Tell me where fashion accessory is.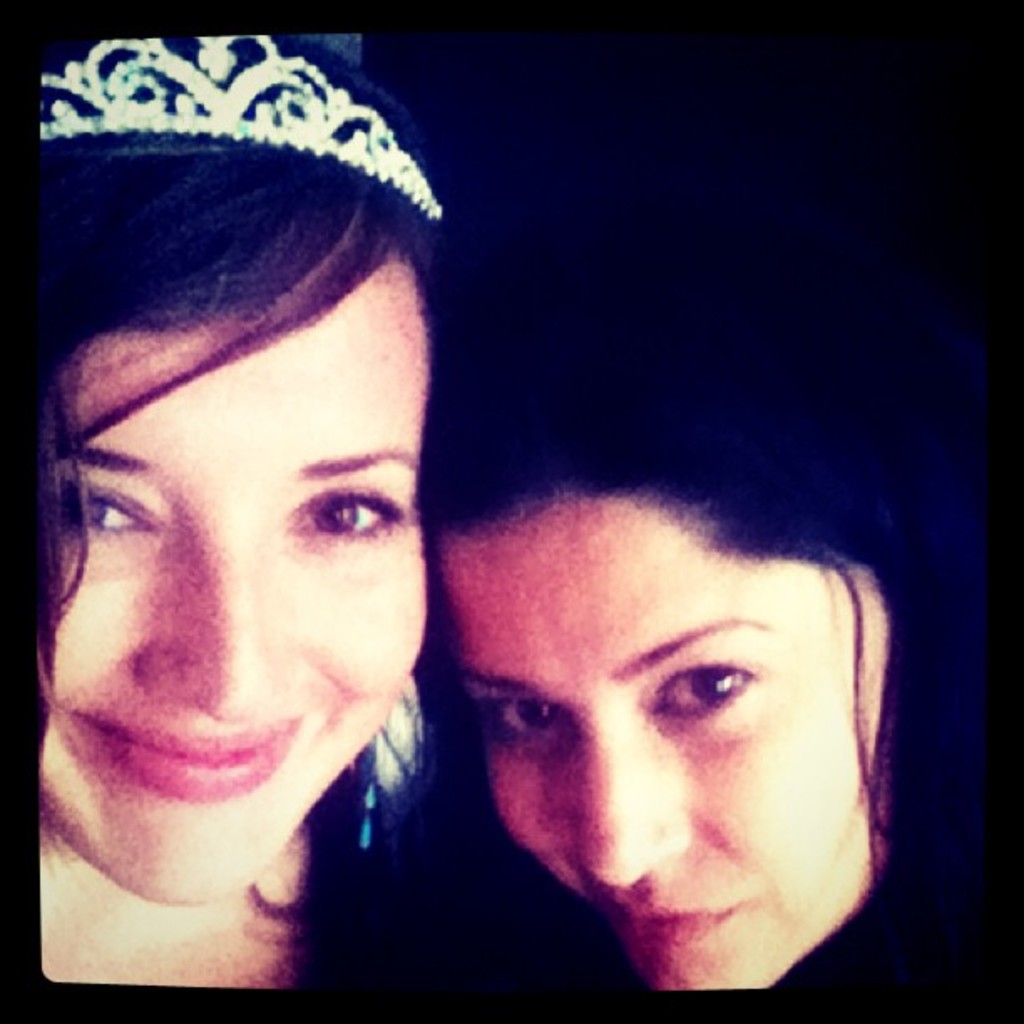
fashion accessory is at bbox=(355, 733, 383, 847).
